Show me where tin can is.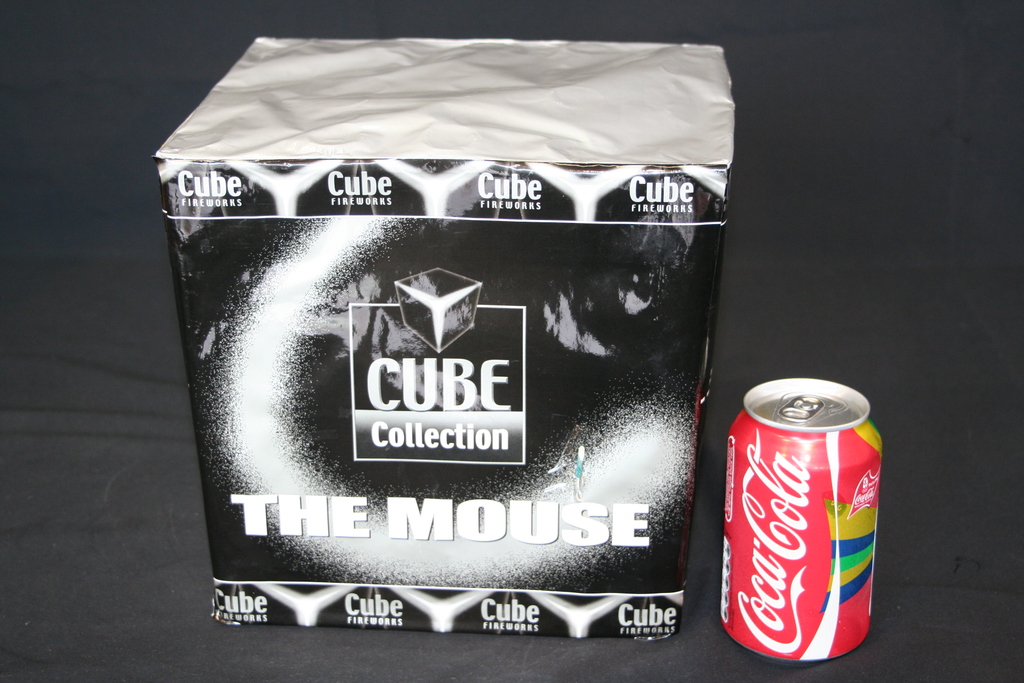
tin can is at BBox(721, 379, 881, 664).
